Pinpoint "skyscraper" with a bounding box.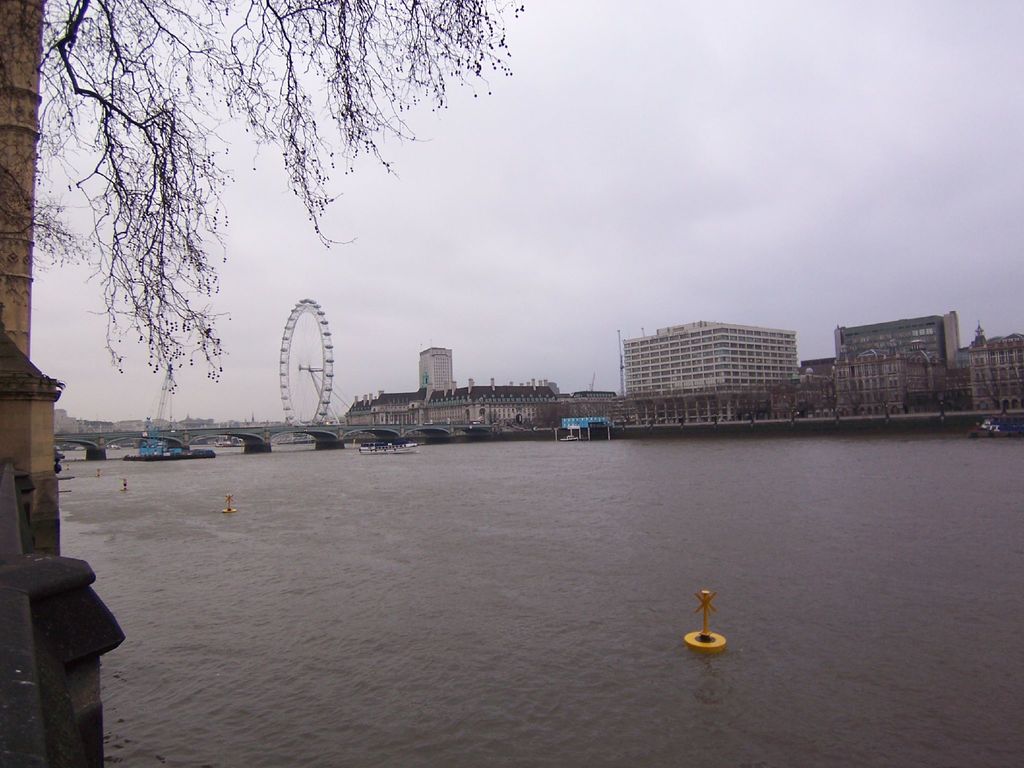
box(588, 308, 844, 422).
